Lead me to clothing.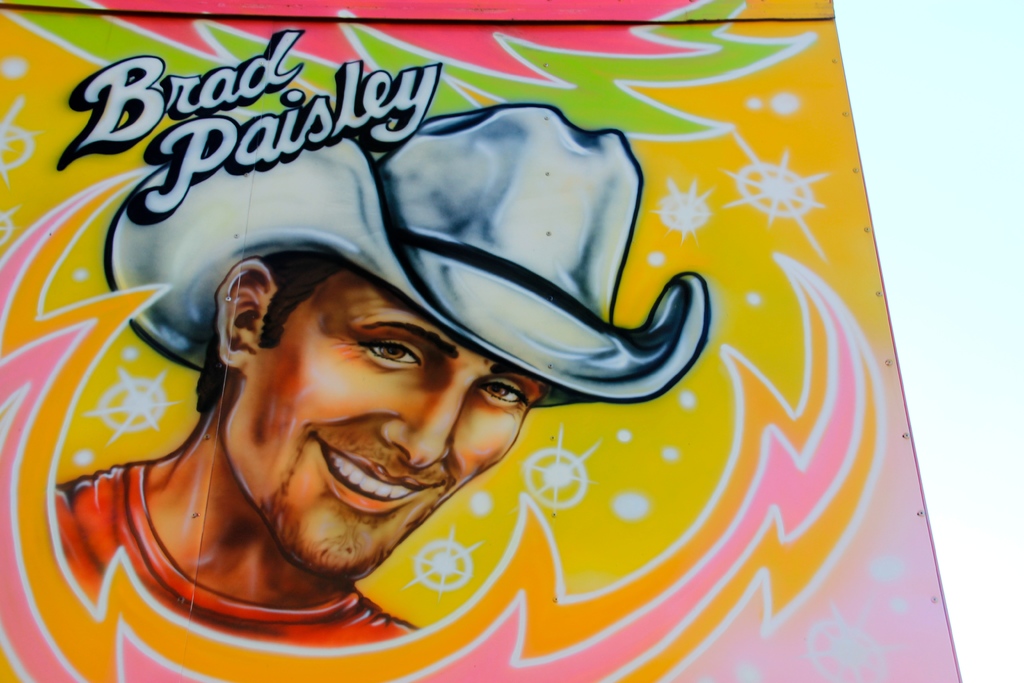
Lead to [x1=54, y1=460, x2=415, y2=649].
